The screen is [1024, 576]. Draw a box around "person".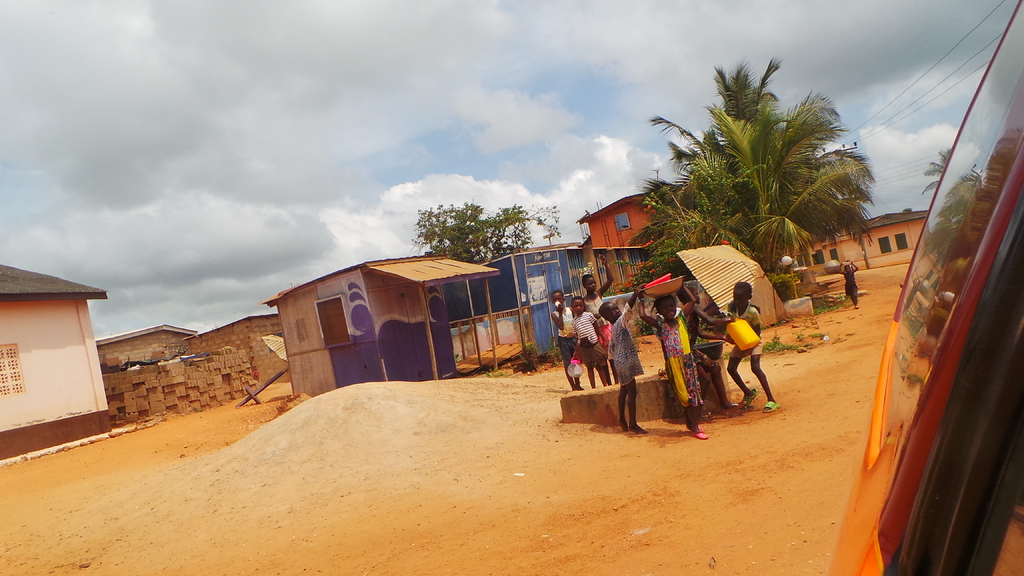
(572, 289, 611, 389).
